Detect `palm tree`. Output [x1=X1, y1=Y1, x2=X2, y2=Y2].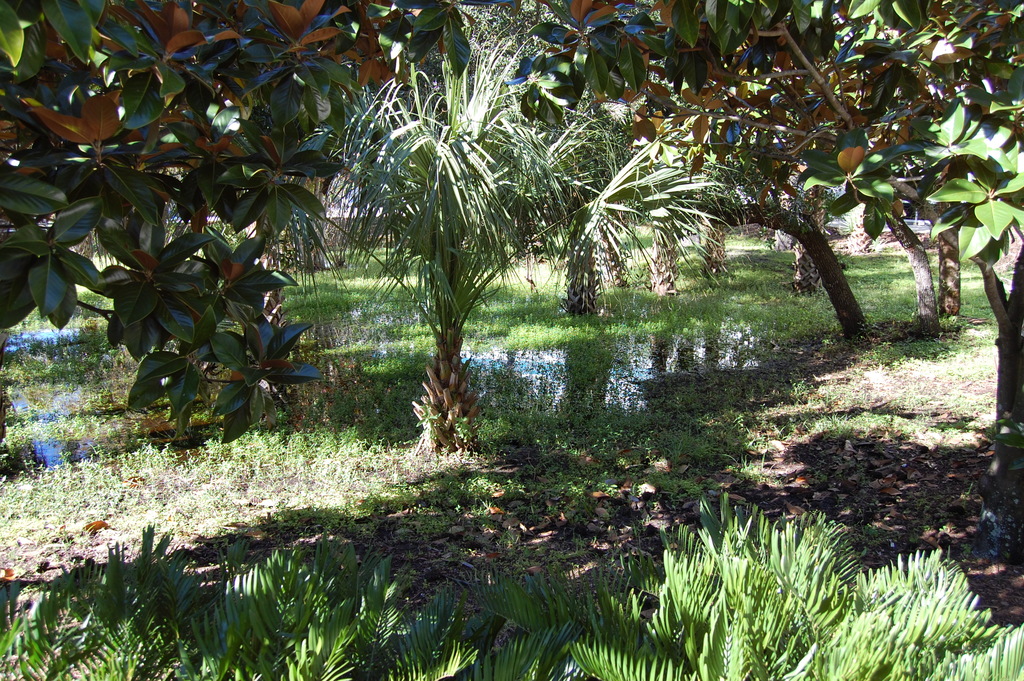
[x1=294, y1=36, x2=723, y2=446].
